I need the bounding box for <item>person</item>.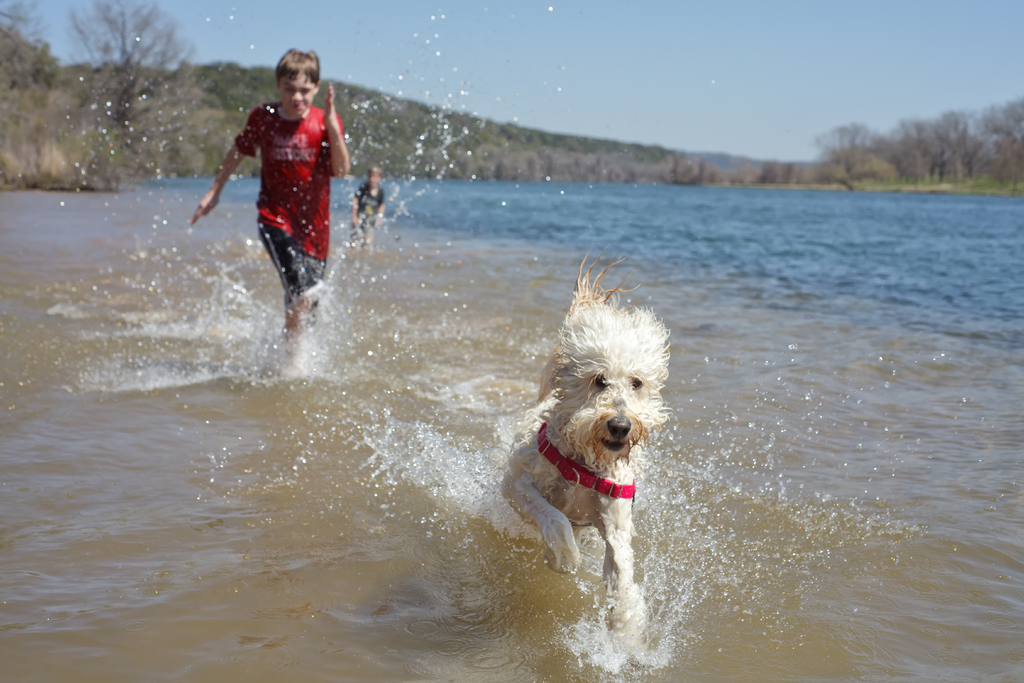
Here it is: locate(212, 29, 347, 356).
